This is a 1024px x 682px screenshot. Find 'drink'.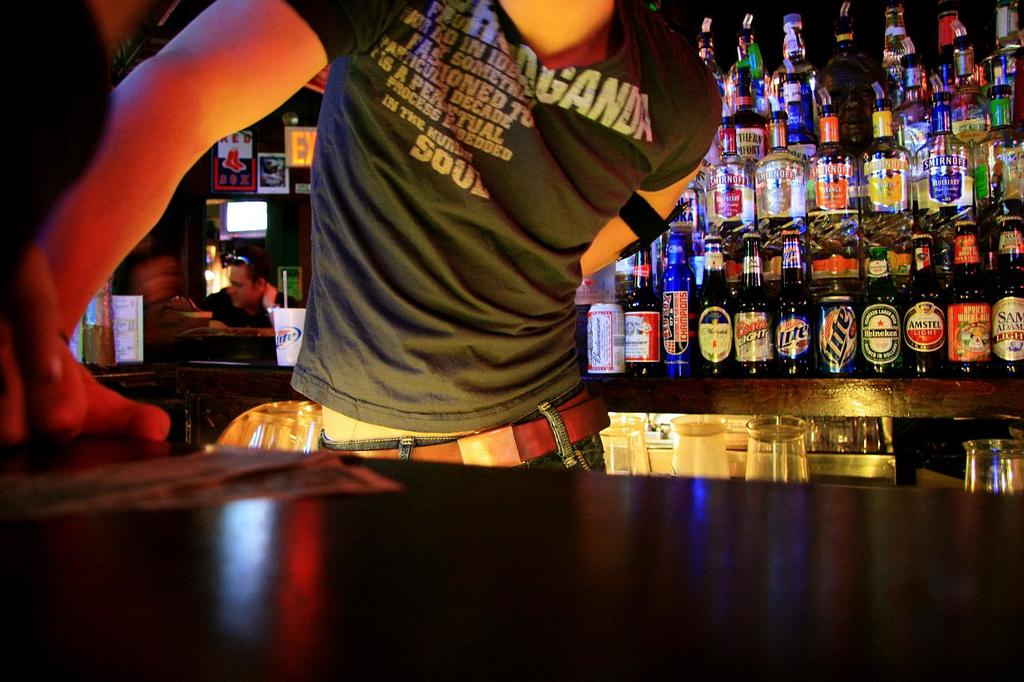
Bounding box: x1=659 y1=235 x2=703 y2=385.
